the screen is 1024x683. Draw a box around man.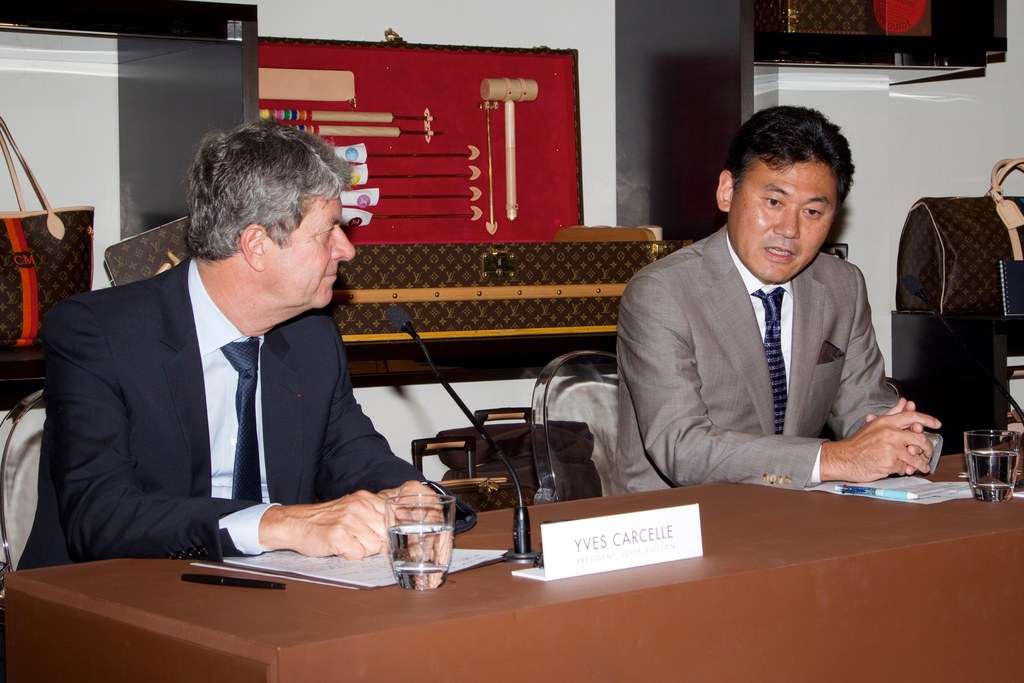
22:125:454:566.
